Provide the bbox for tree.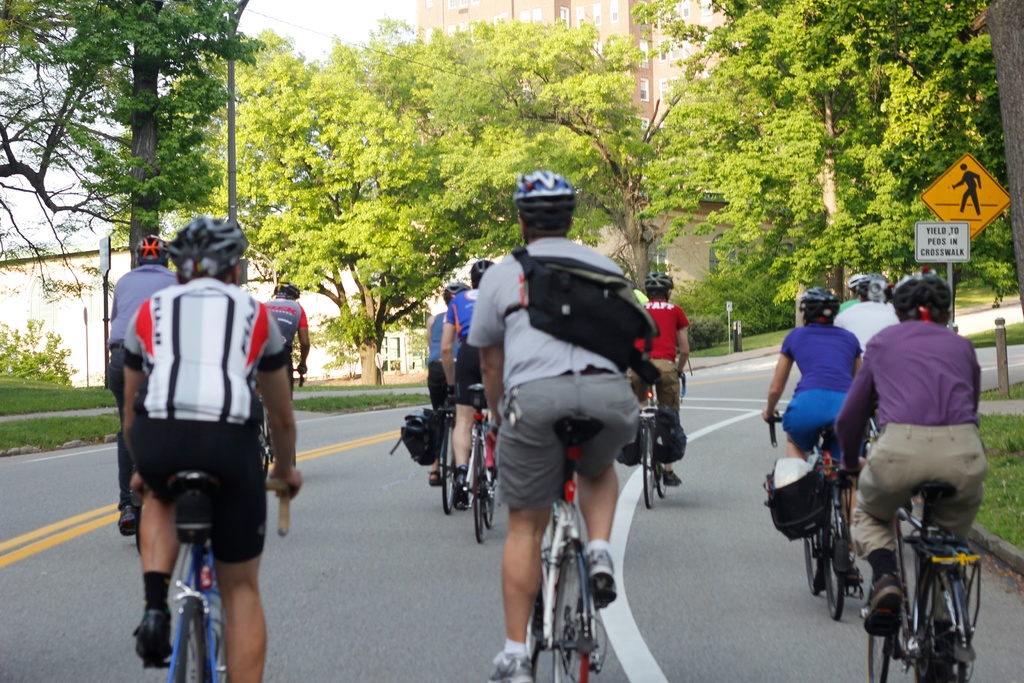
box=[0, 0, 273, 265].
